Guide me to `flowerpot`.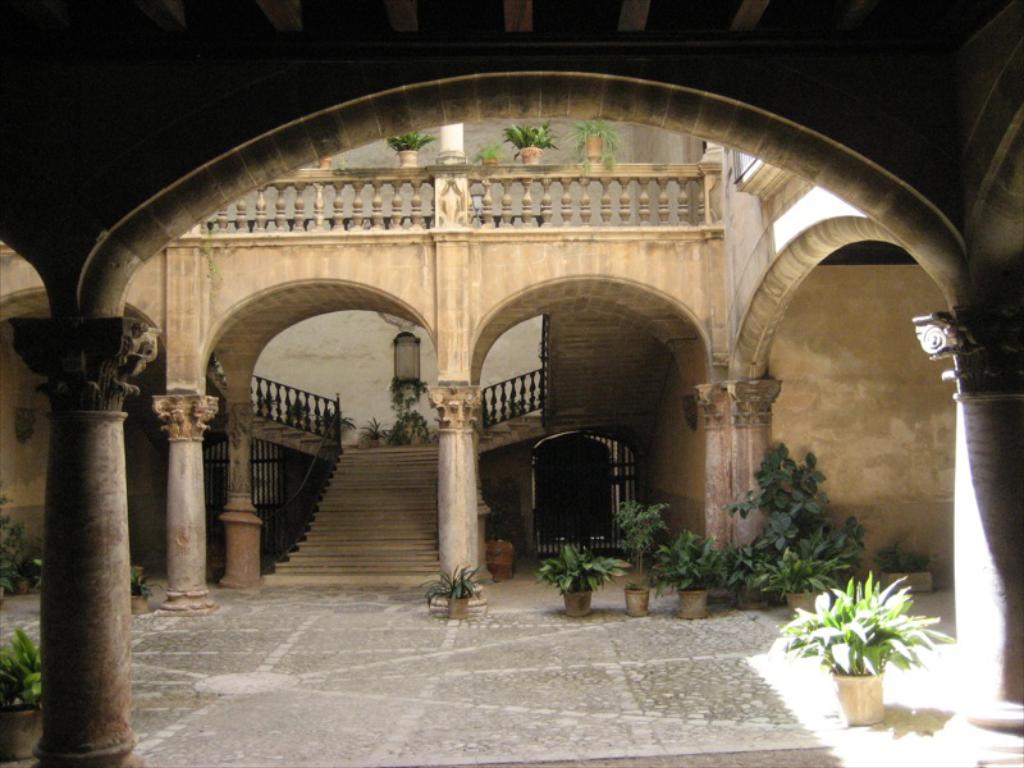
Guidance: BBox(403, 154, 419, 168).
